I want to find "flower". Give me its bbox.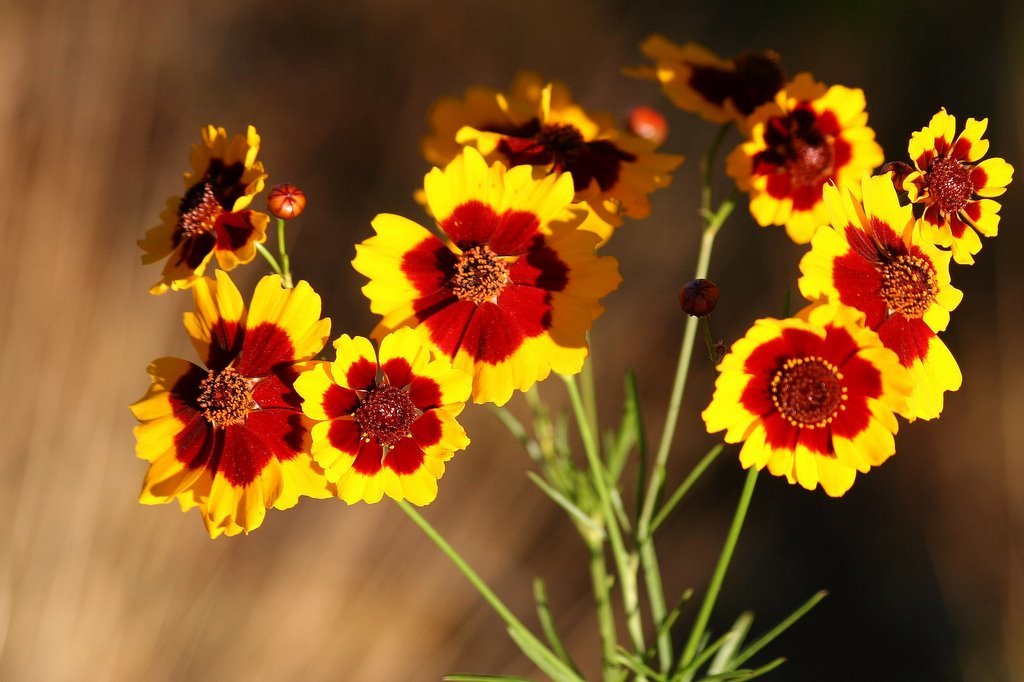
[895,106,1016,261].
